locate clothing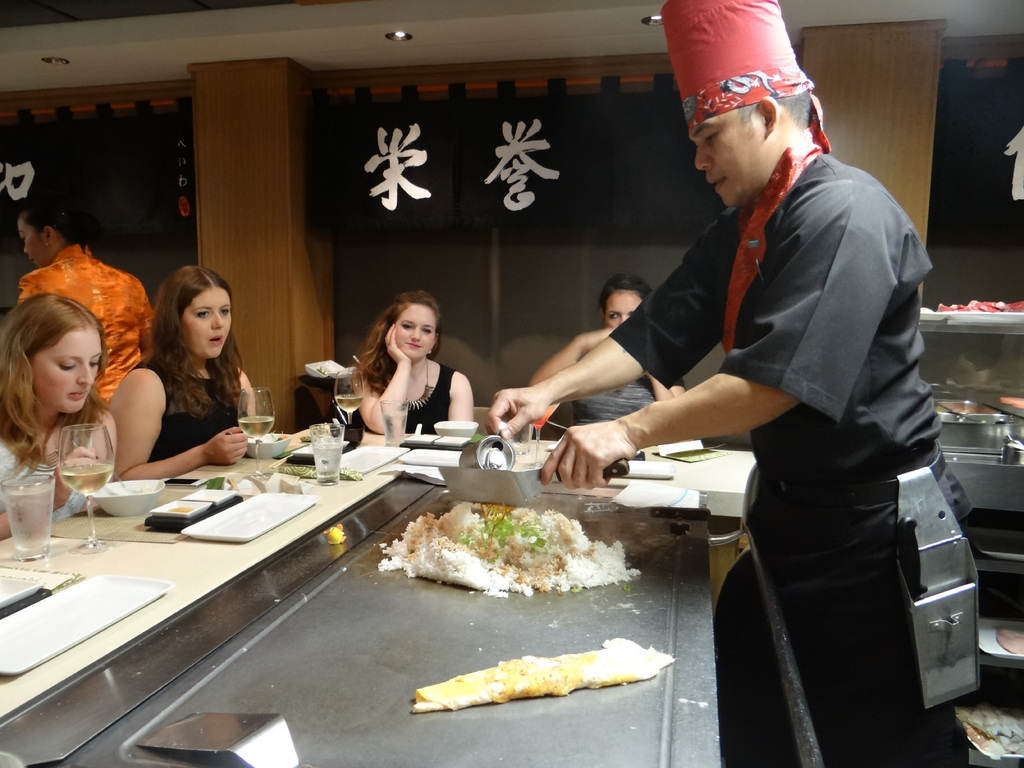
box=[349, 362, 457, 438]
